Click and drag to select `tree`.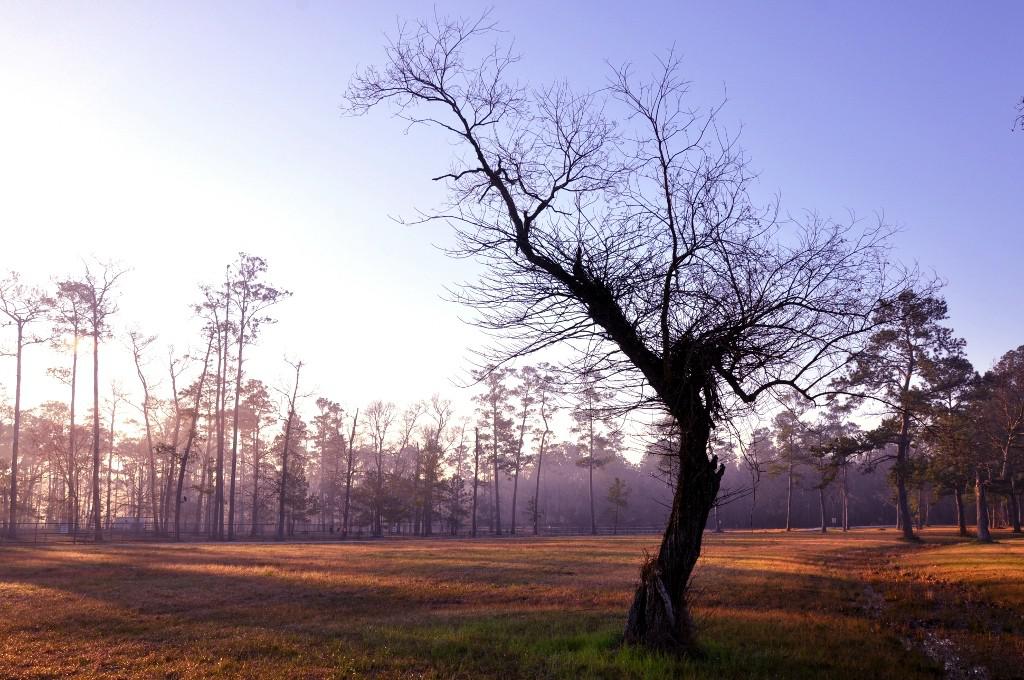
Selection: left=798, top=271, right=974, bottom=558.
